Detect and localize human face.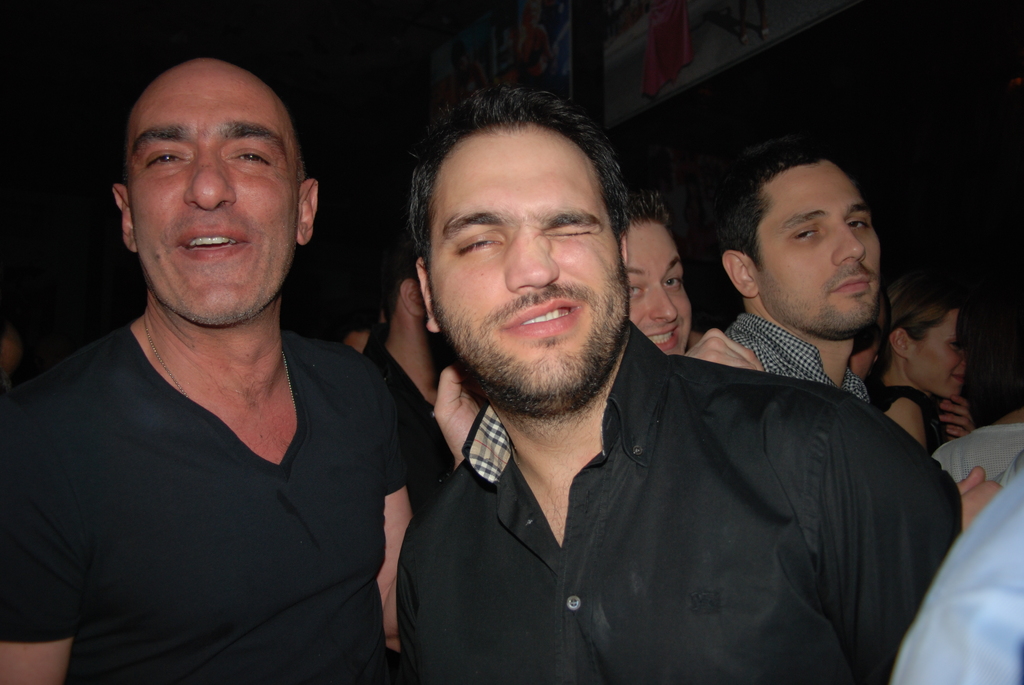
Localized at (751, 162, 886, 350).
